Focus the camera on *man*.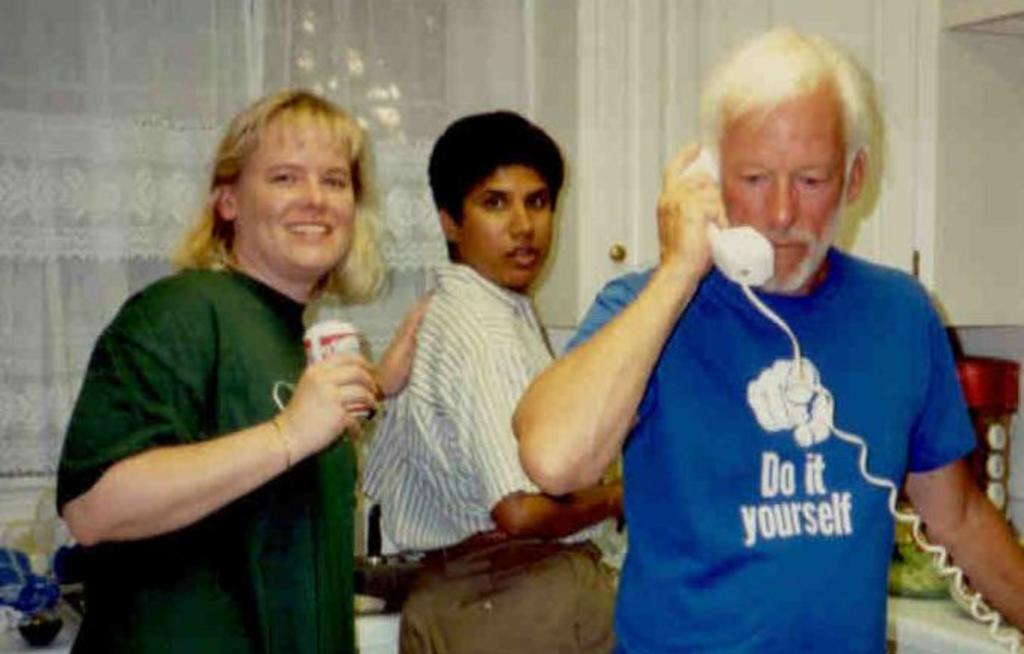
Focus region: [x1=470, y1=33, x2=991, y2=653].
